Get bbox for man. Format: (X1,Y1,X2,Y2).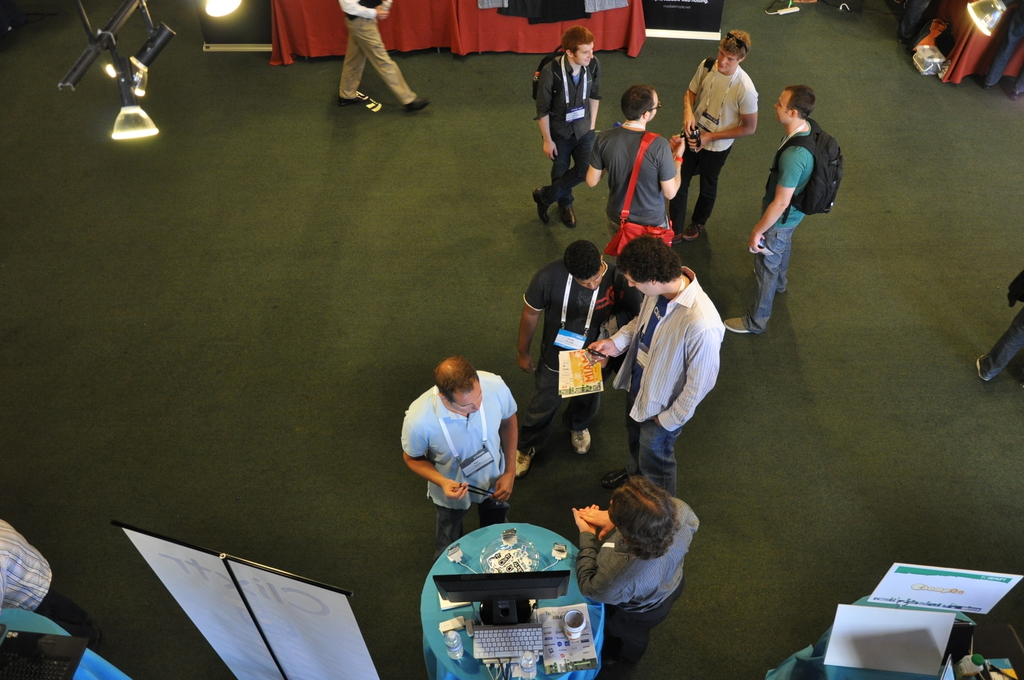
(390,351,534,550).
